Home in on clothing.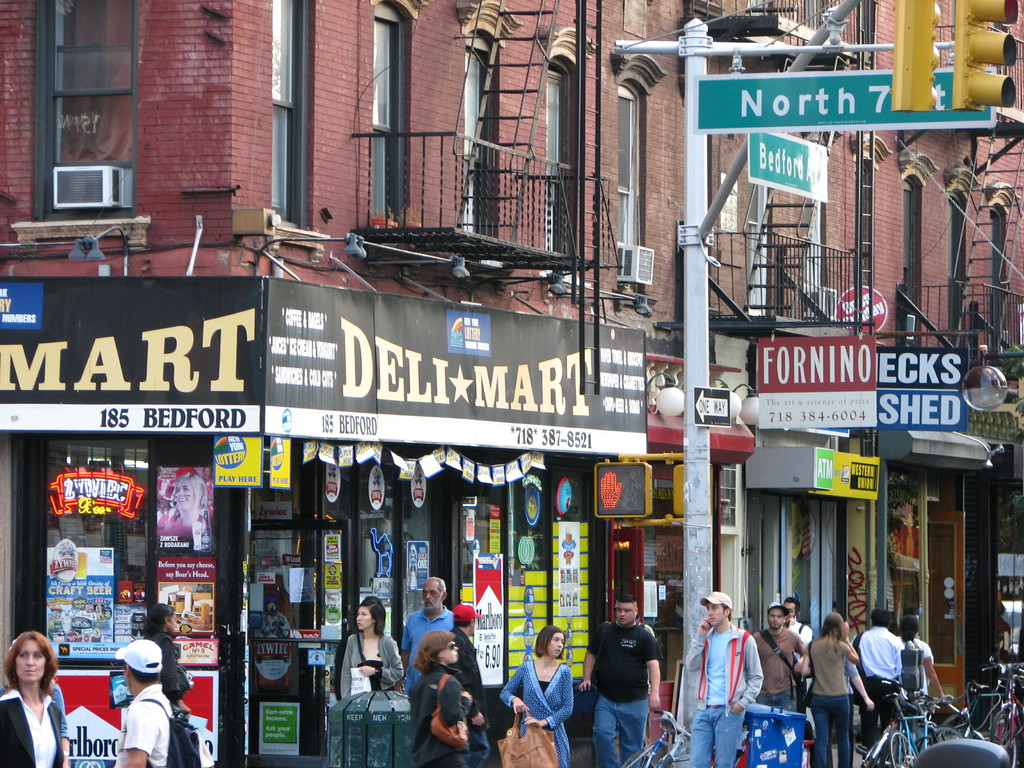
Homed in at select_region(417, 662, 481, 767).
